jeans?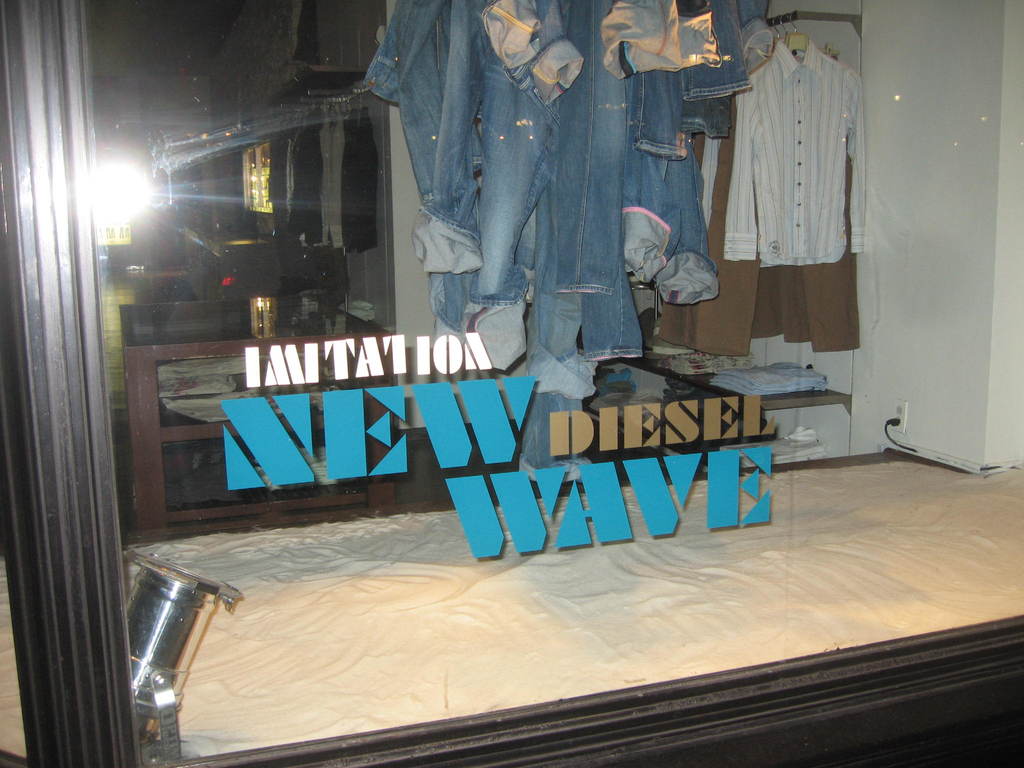
locate(325, 6, 429, 102)
